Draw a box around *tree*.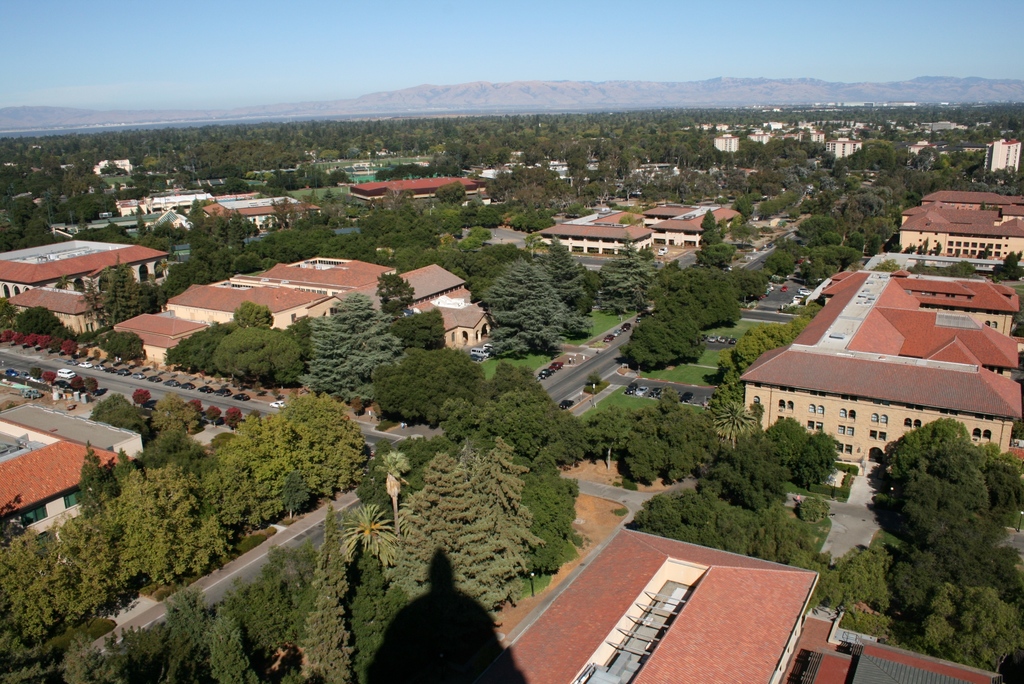
box(477, 256, 572, 358).
